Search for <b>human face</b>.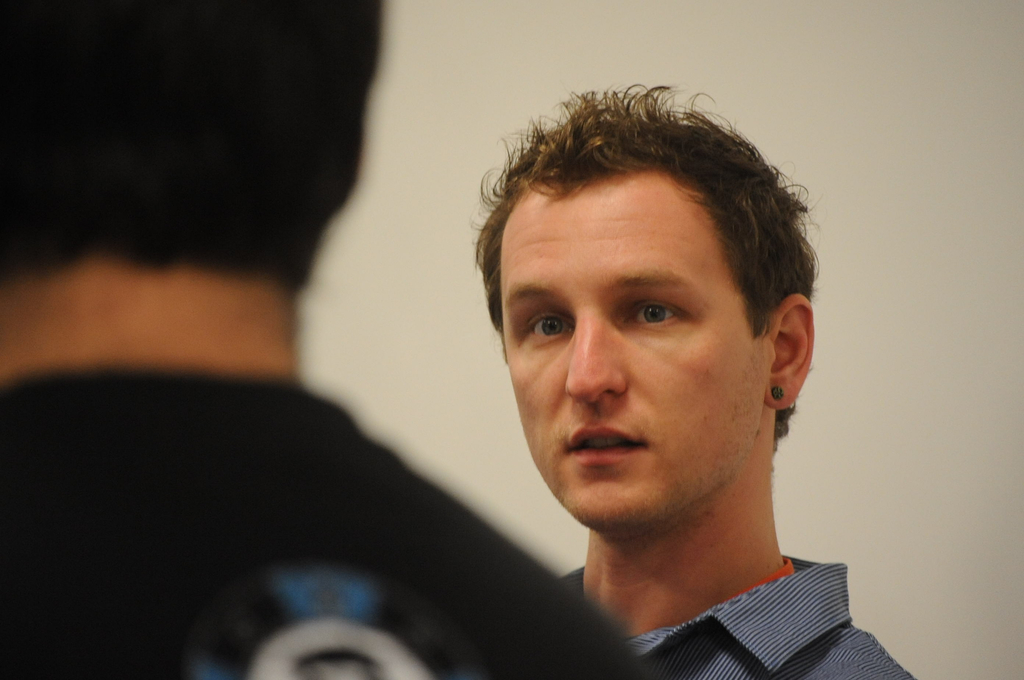
Found at BBox(500, 172, 774, 528).
